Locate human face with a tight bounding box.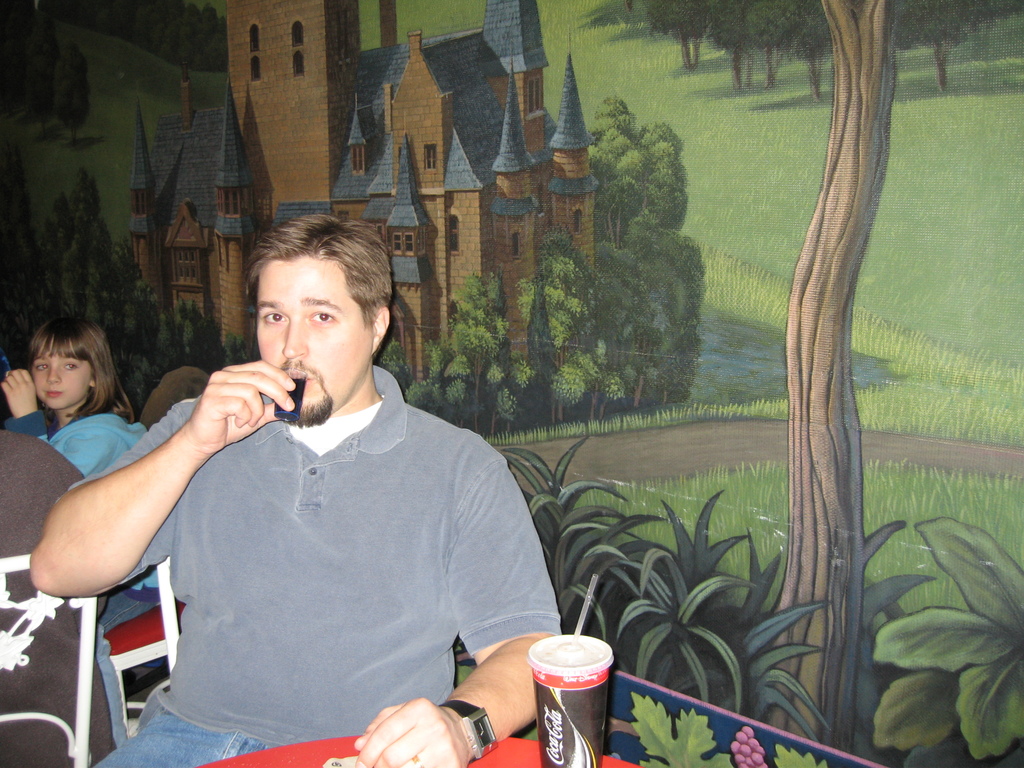
<region>260, 253, 371, 428</region>.
